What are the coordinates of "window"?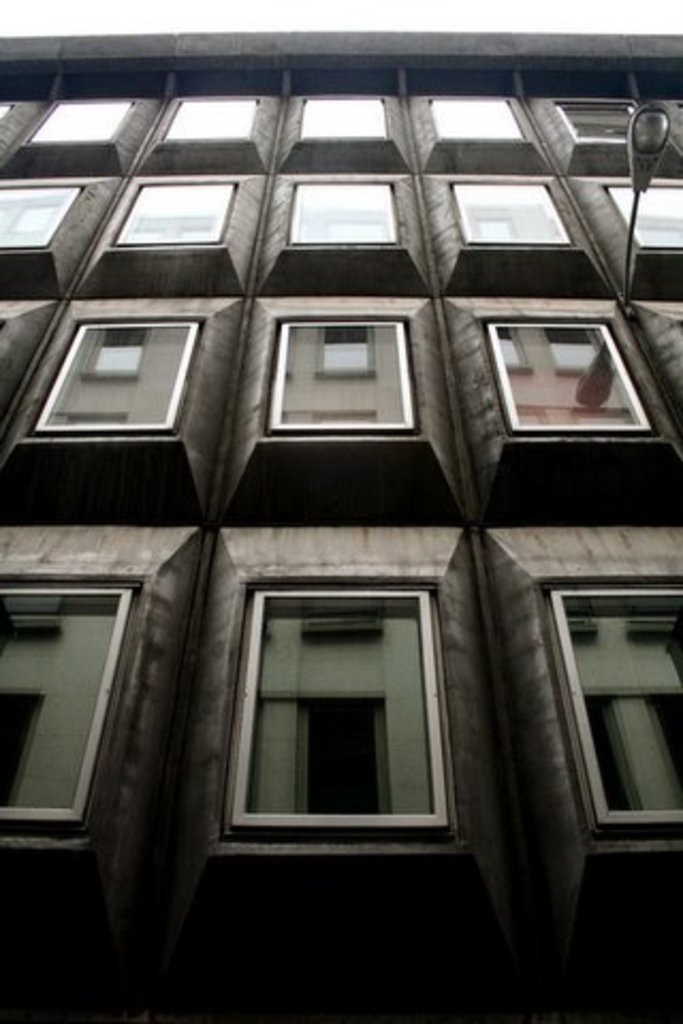
bbox(0, 181, 81, 252).
